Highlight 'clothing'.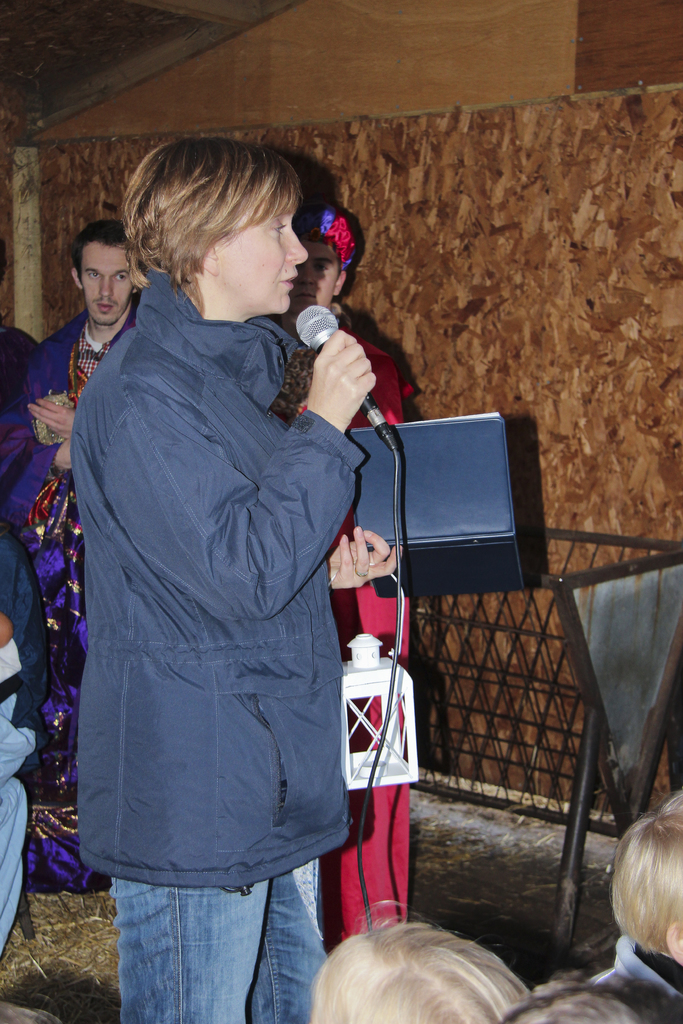
Highlighted region: crop(120, 883, 335, 1023).
